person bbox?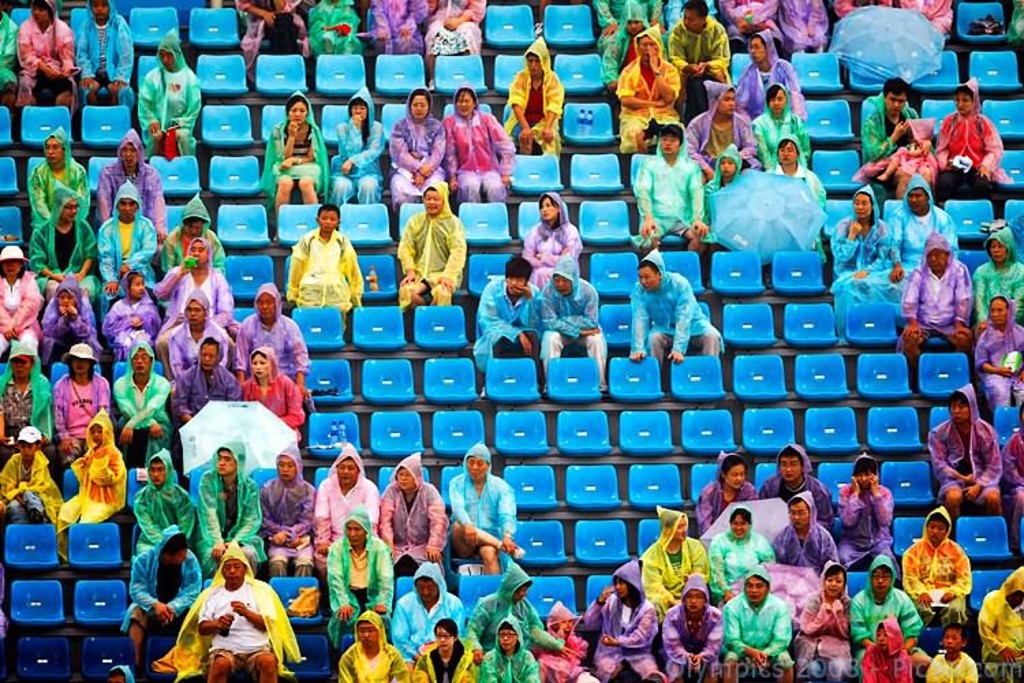
{"left": 438, "top": 86, "right": 517, "bottom": 204}
